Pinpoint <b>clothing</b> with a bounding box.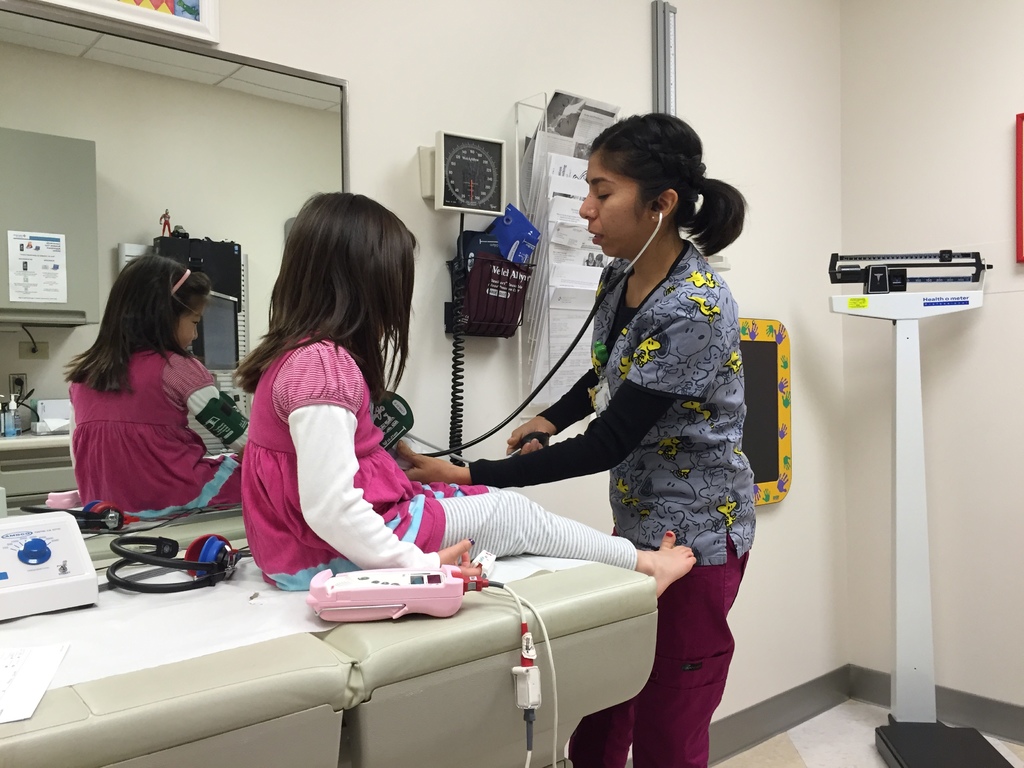
{"x1": 65, "y1": 306, "x2": 228, "y2": 521}.
